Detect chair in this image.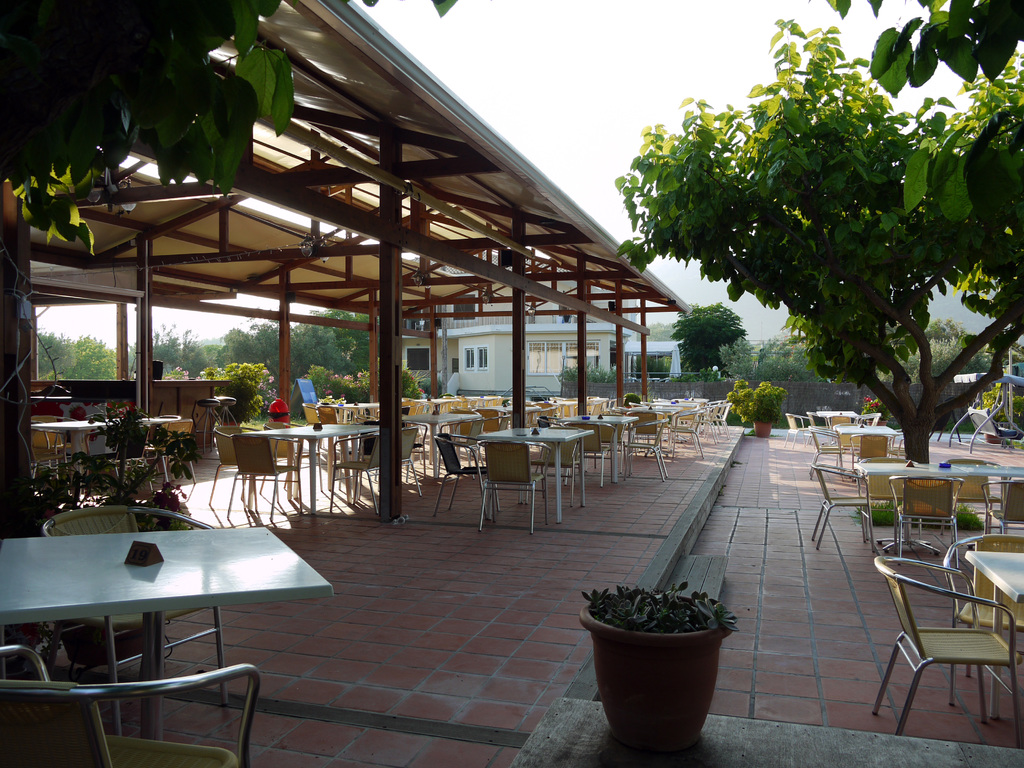
Detection: x1=887 y1=476 x2=961 y2=562.
